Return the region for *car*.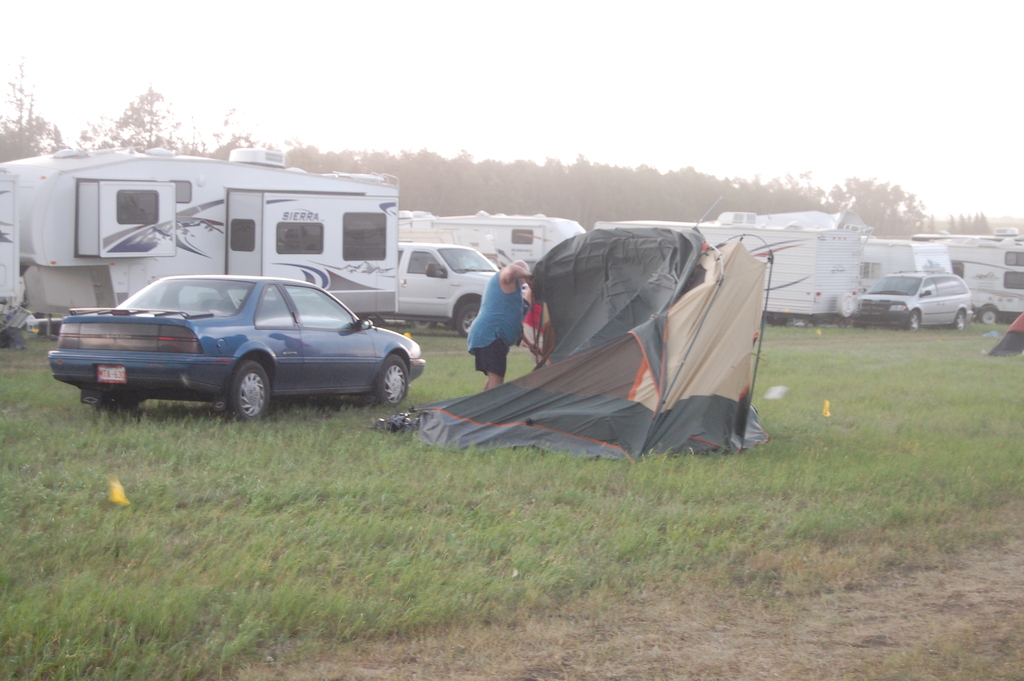
47/272/408/423.
